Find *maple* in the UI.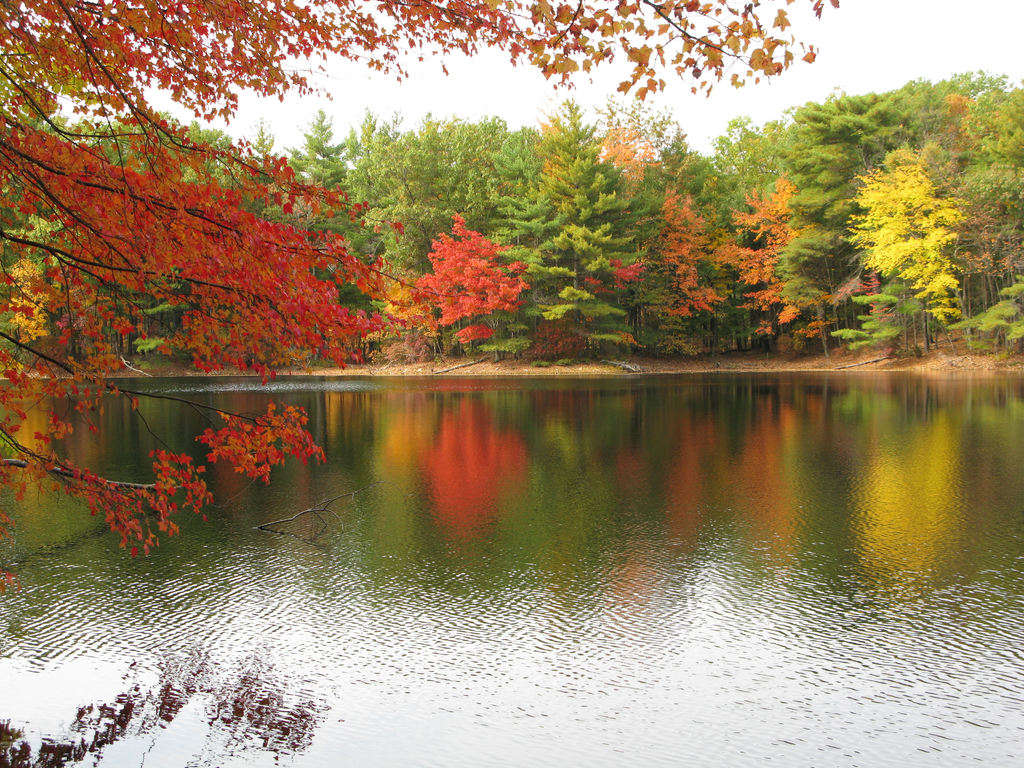
UI element at <box>414,211,528,359</box>.
